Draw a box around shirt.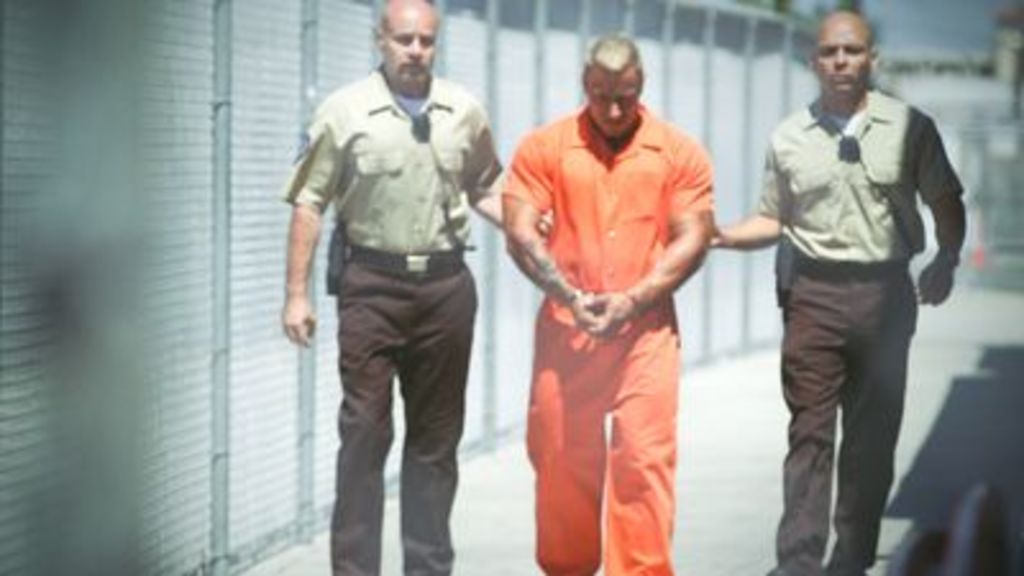
locate(282, 61, 499, 251).
